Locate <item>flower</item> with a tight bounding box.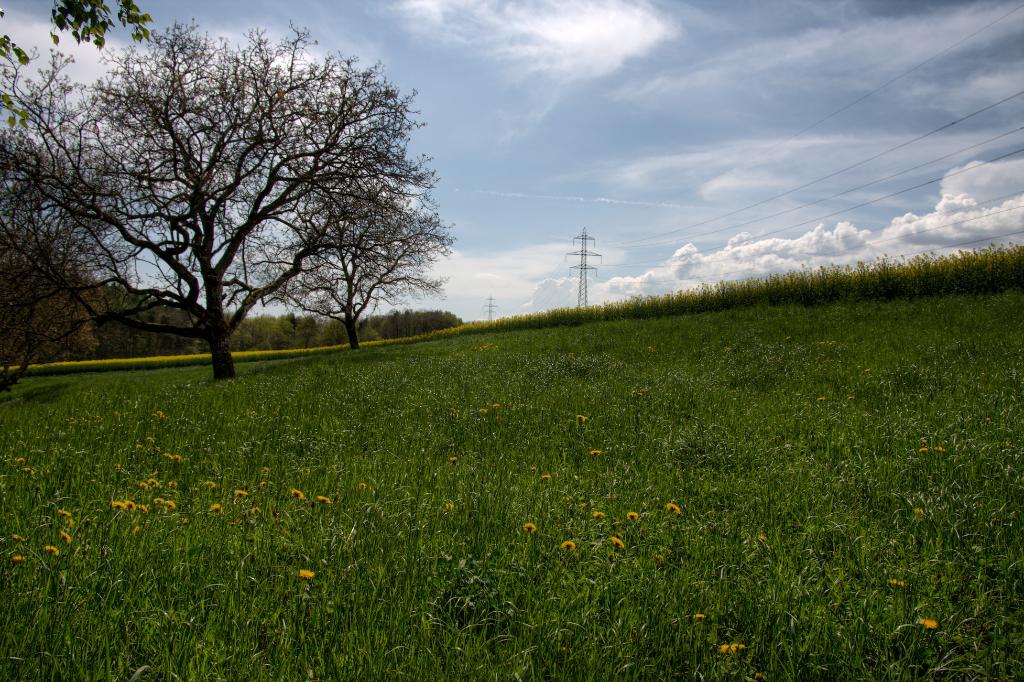
bbox(250, 508, 264, 521).
